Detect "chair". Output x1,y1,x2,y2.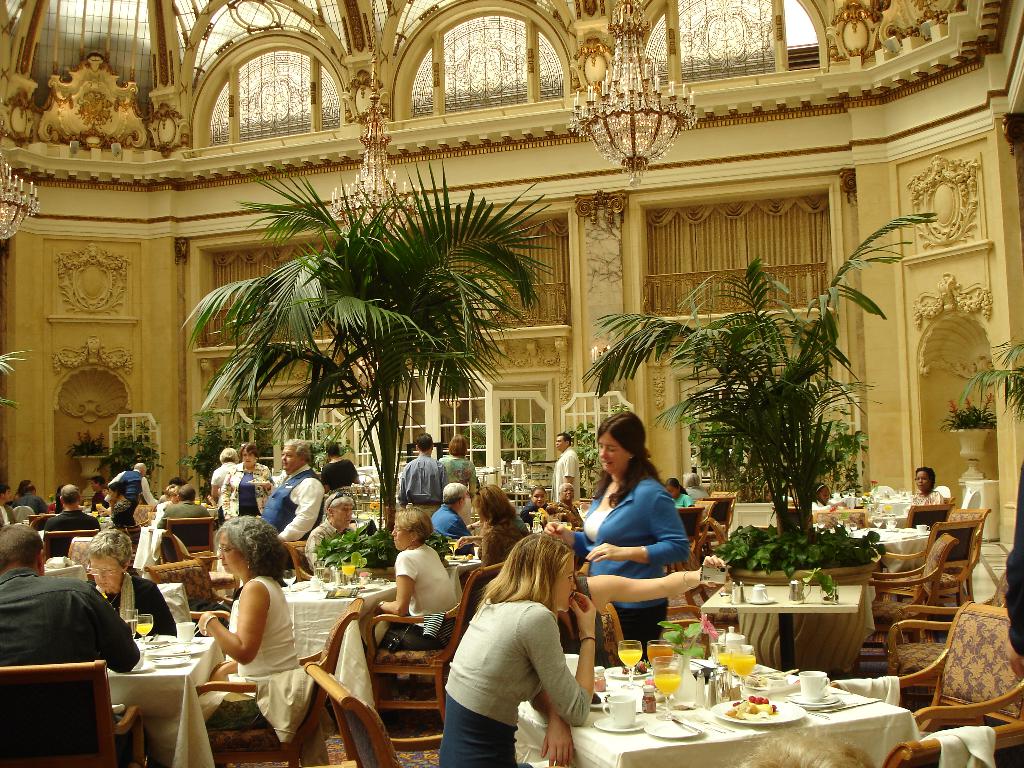
191,596,364,767.
